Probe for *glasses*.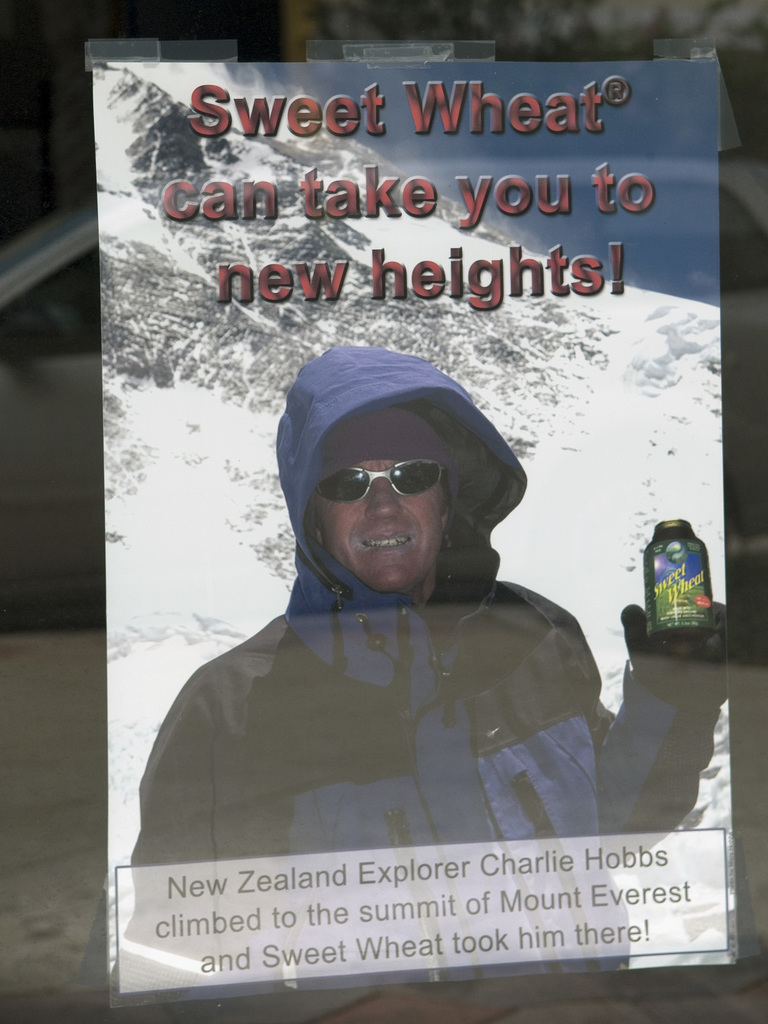
Probe result: x1=310, y1=461, x2=445, y2=498.
